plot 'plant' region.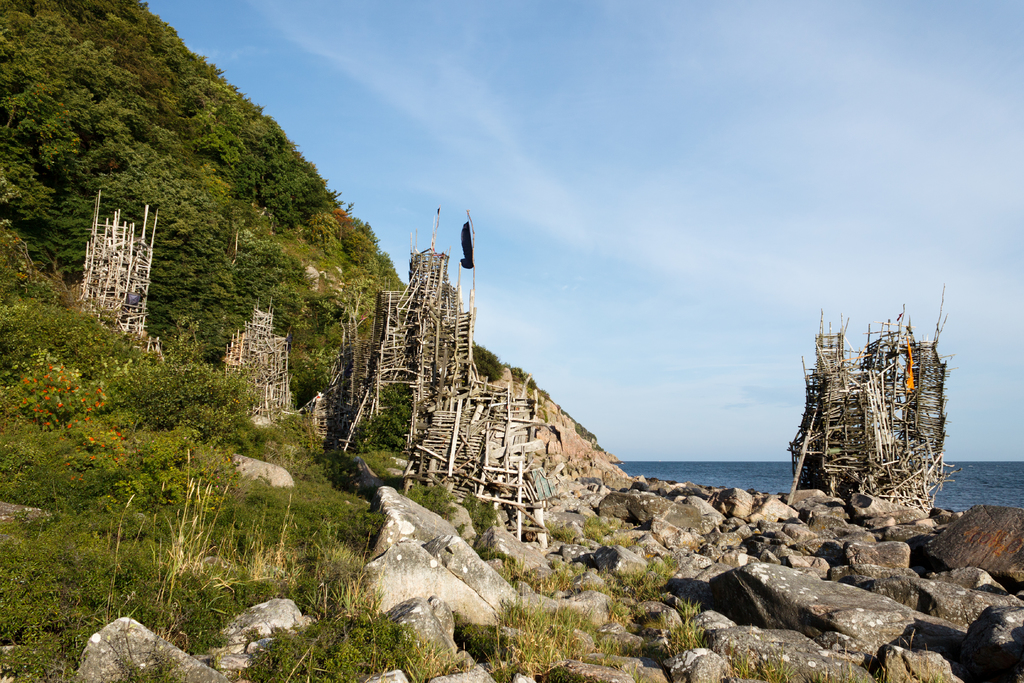
Plotted at [x1=499, y1=595, x2=575, y2=645].
